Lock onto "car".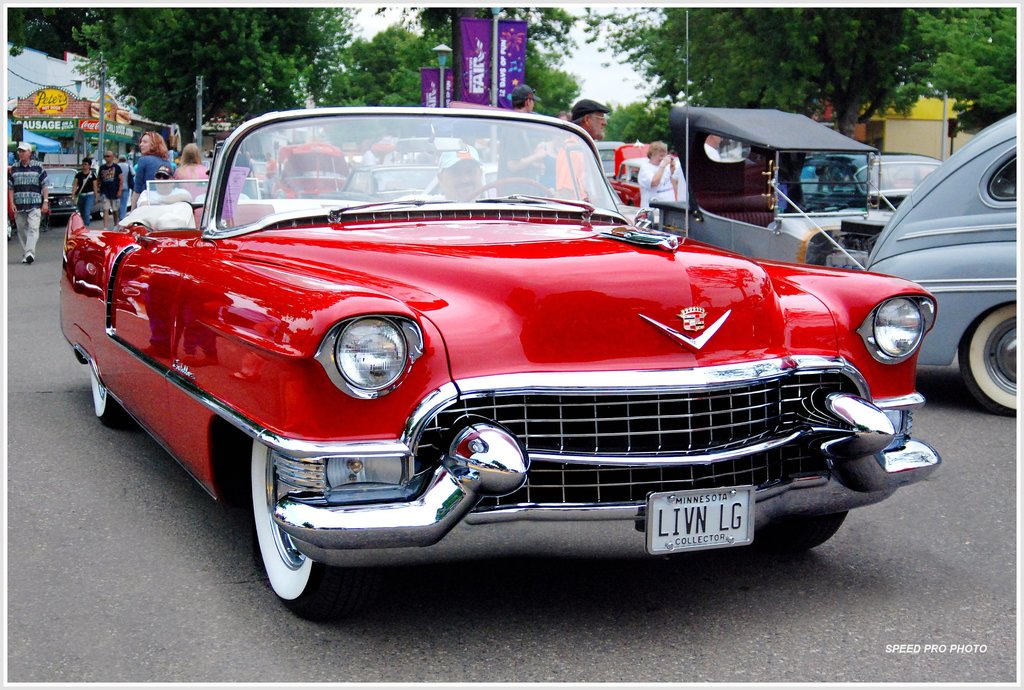
Locked: 56:103:942:613.
